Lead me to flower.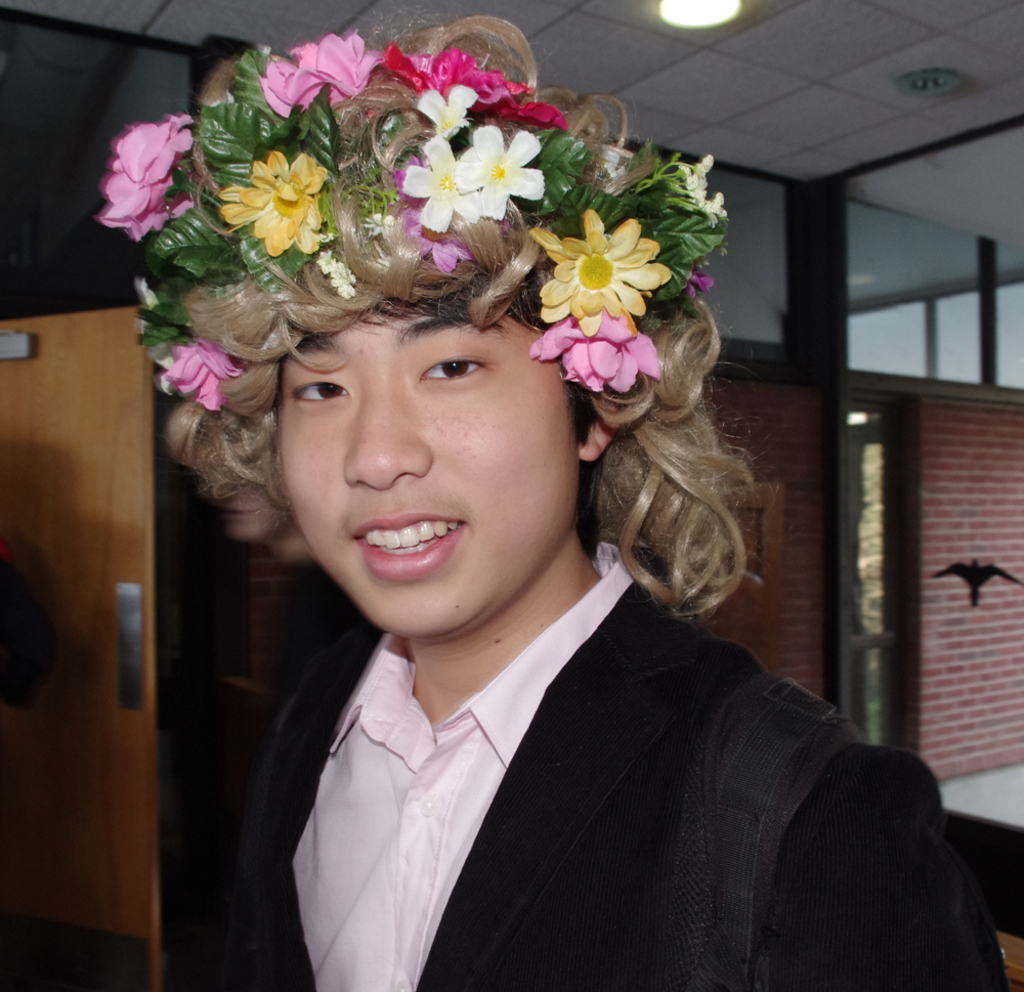
Lead to {"left": 74, "top": 99, "right": 183, "bottom": 224}.
